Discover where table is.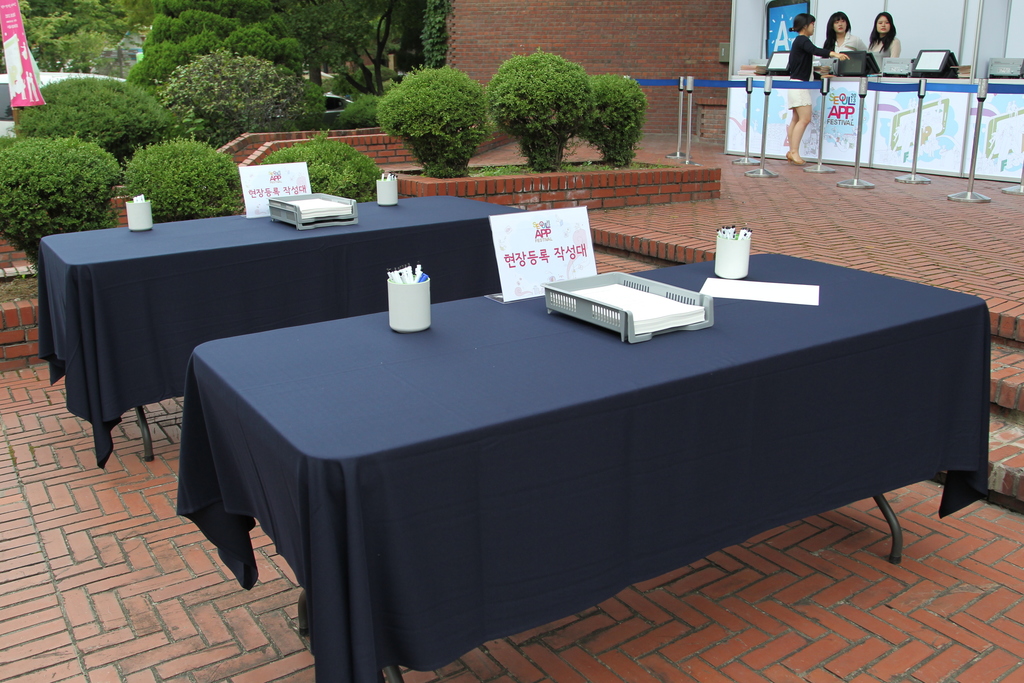
Discovered at crop(35, 189, 525, 477).
